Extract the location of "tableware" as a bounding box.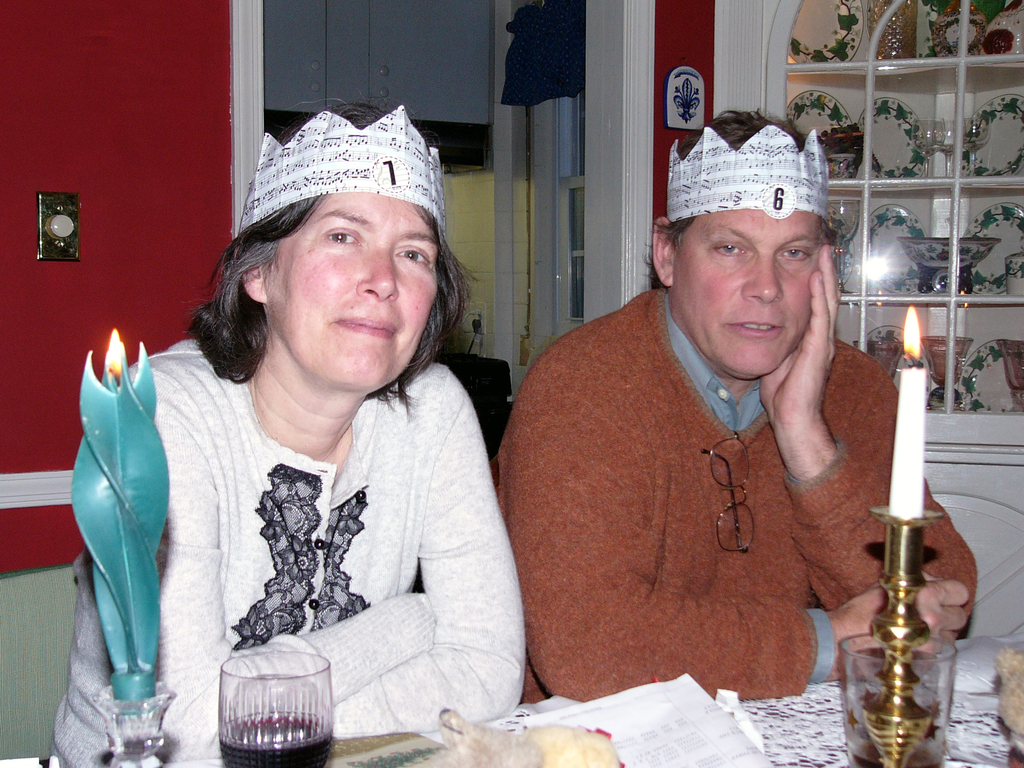
locate(916, 120, 943, 175).
